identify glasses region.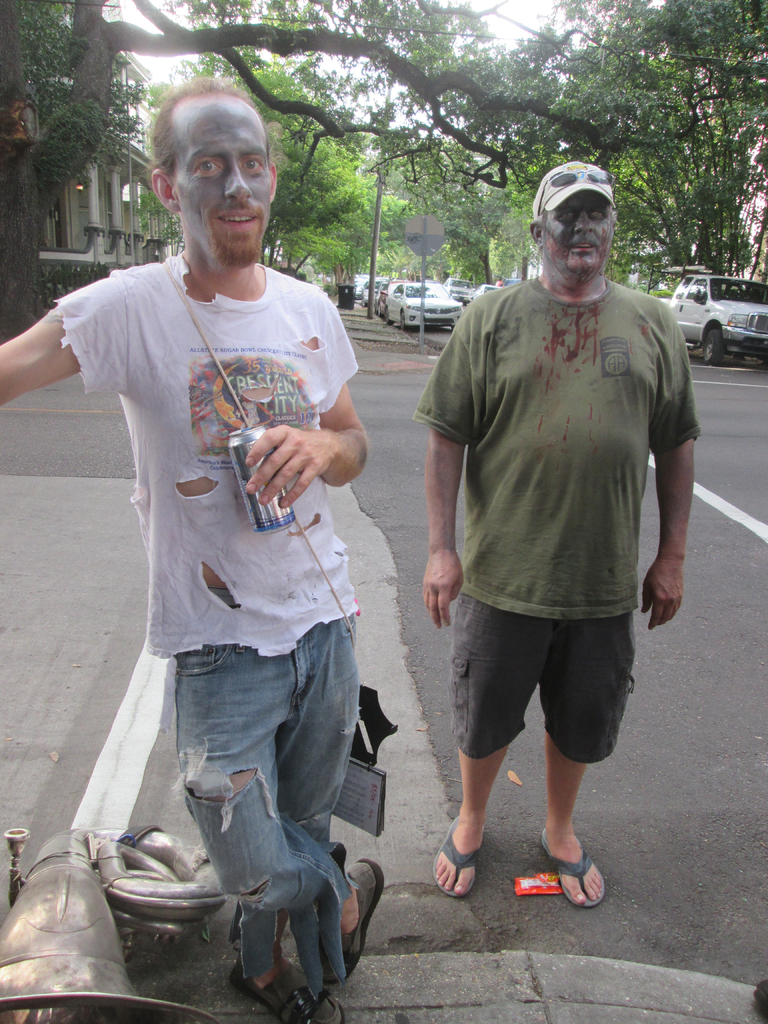
Region: x1=534 y1=164 x2=614 y2=219.
